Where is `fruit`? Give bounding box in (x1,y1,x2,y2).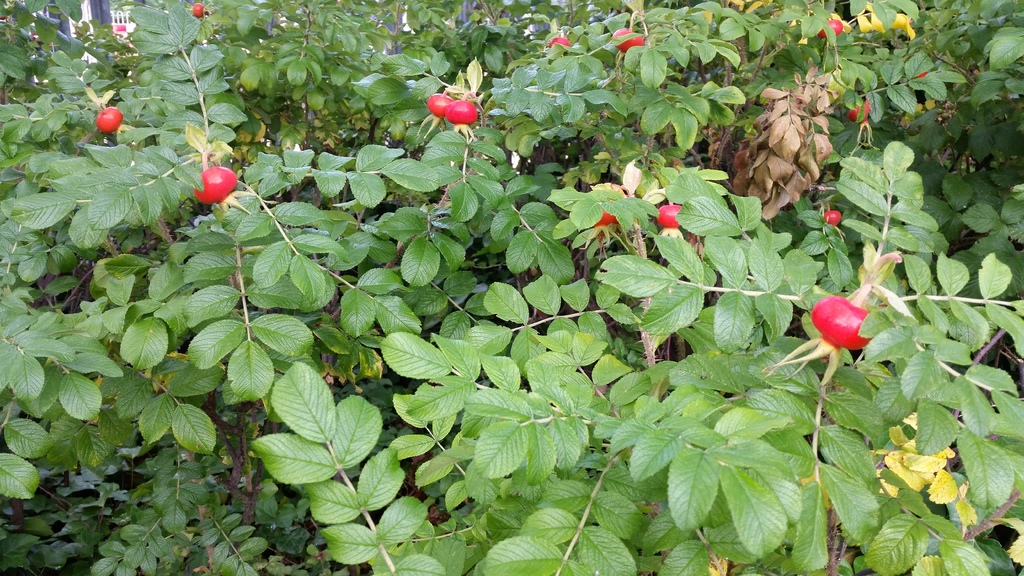
(611,25,647,52).
